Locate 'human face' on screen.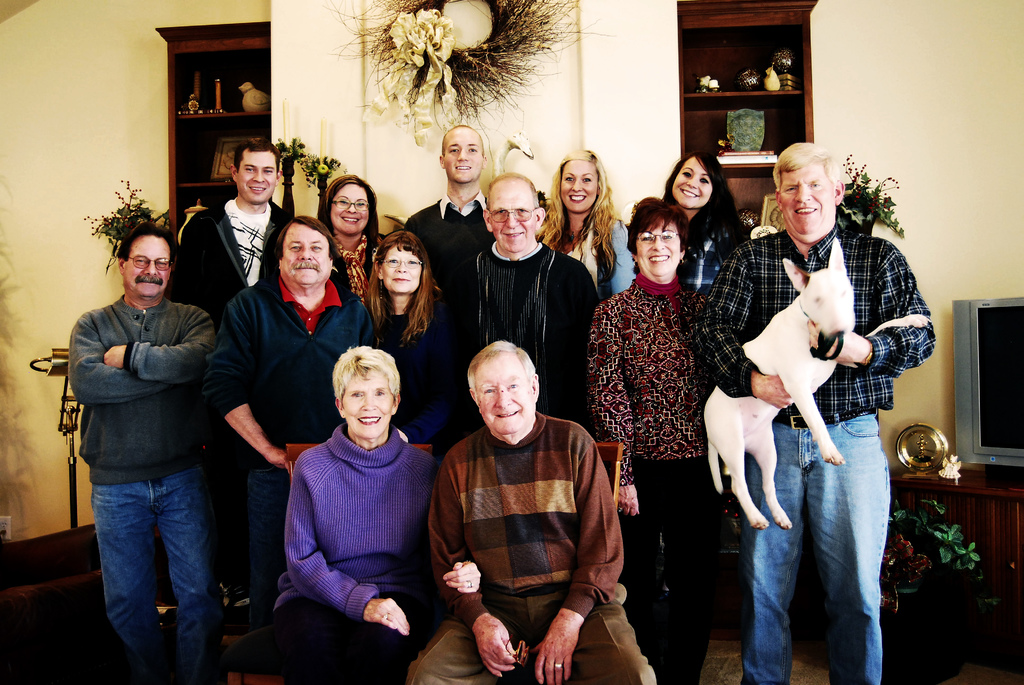
On screen at bbox=(779, 164, 836, 238).
